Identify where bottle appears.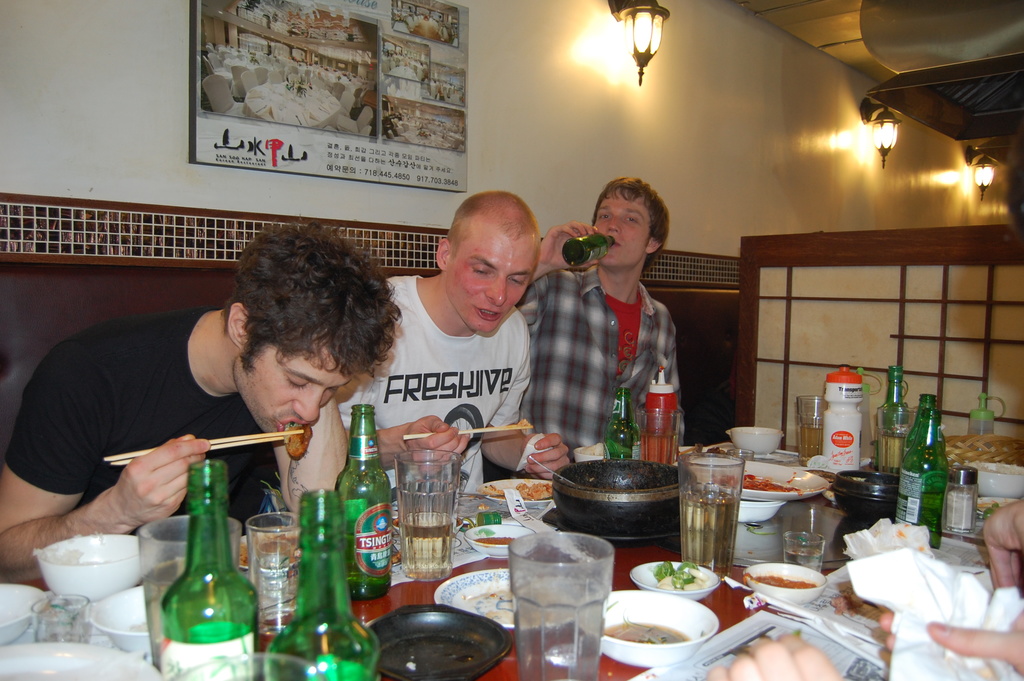
Appears at [x1=607, y1=387, x2=635, y2=459].
